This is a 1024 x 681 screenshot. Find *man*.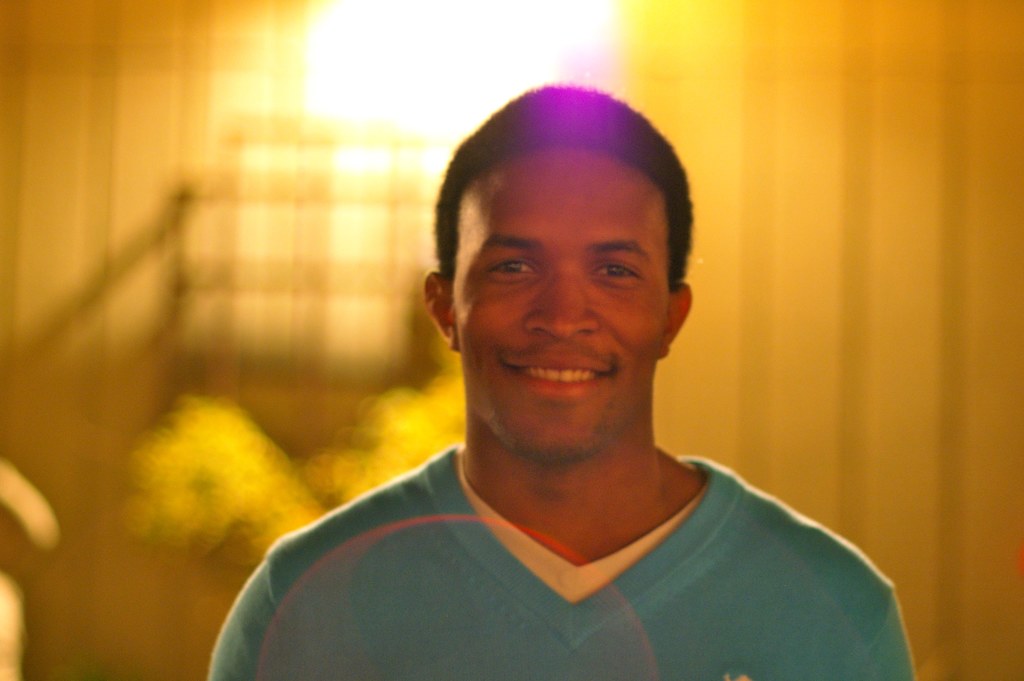
Bounding box: l=243, t=104, r=923, b=662.
